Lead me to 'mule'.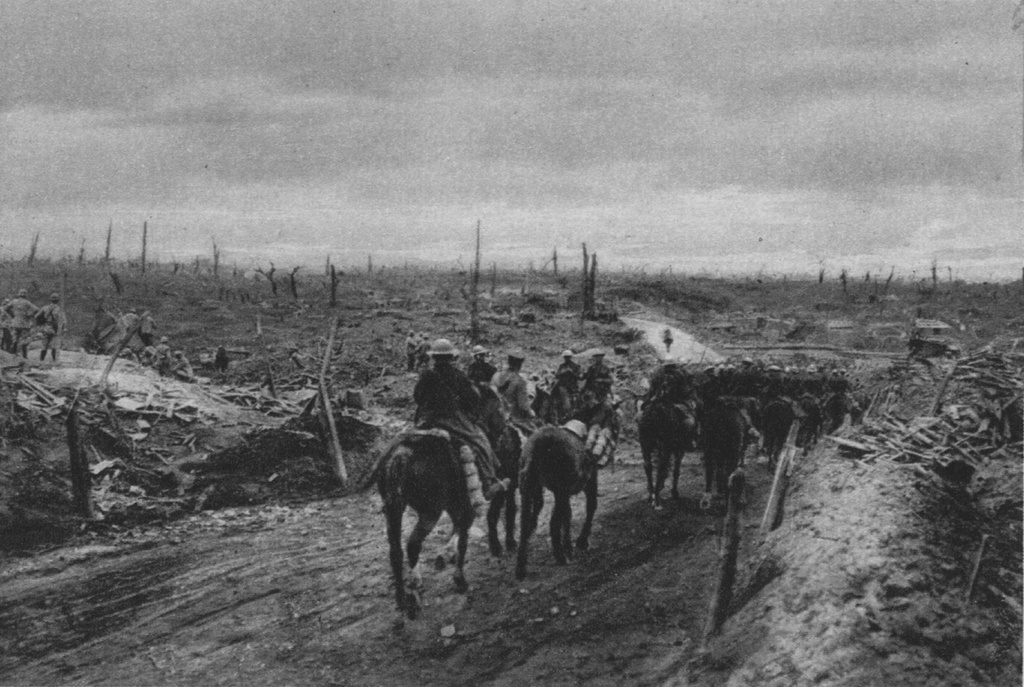
Lead to l=517, t=403, r=618, b=578.
